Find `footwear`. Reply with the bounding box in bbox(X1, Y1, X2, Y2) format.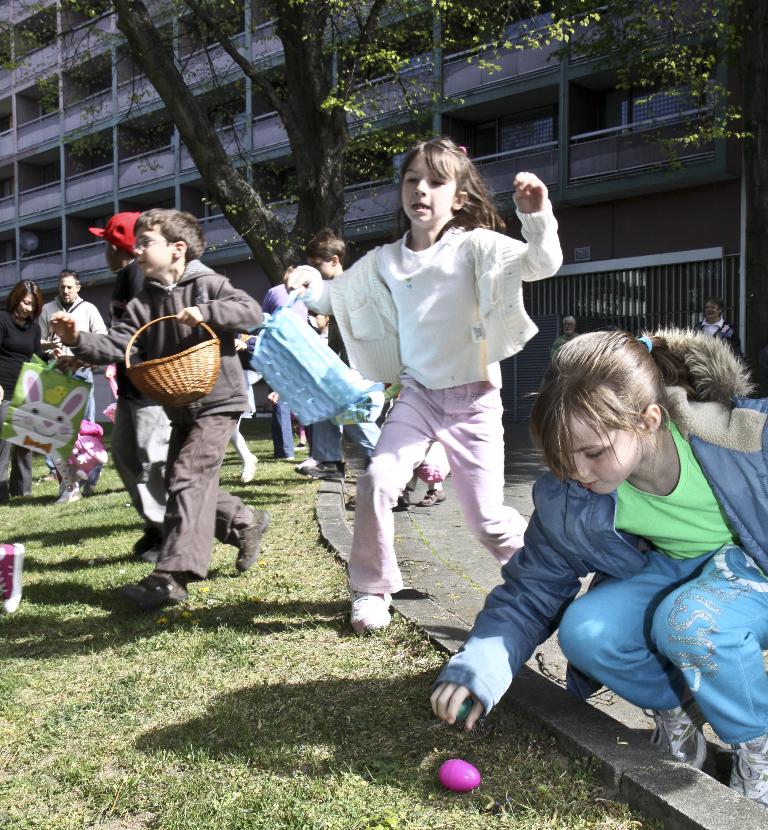
bbox(0, 537, 24, 618).
